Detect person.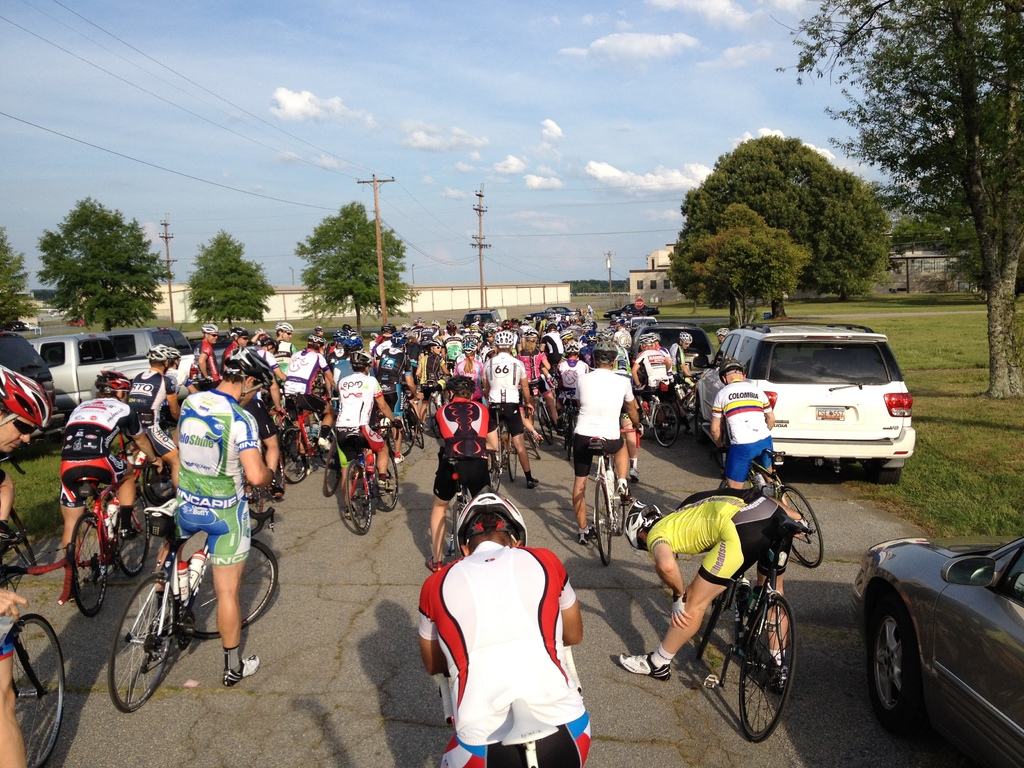
Detected at 284,339,324,433.
